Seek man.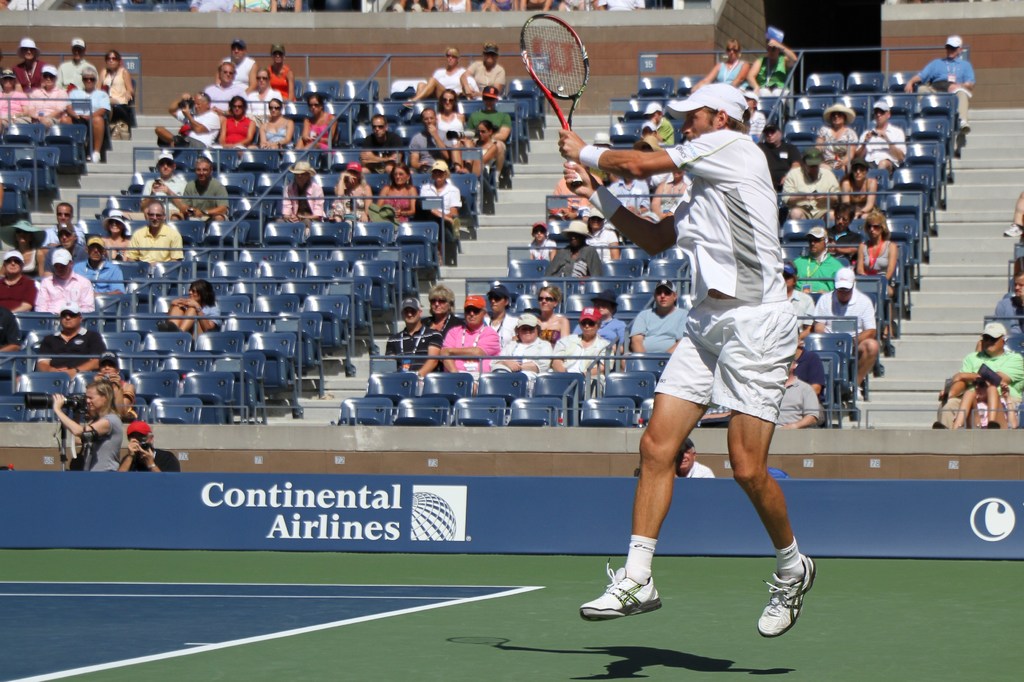
[356,117,403,172].
